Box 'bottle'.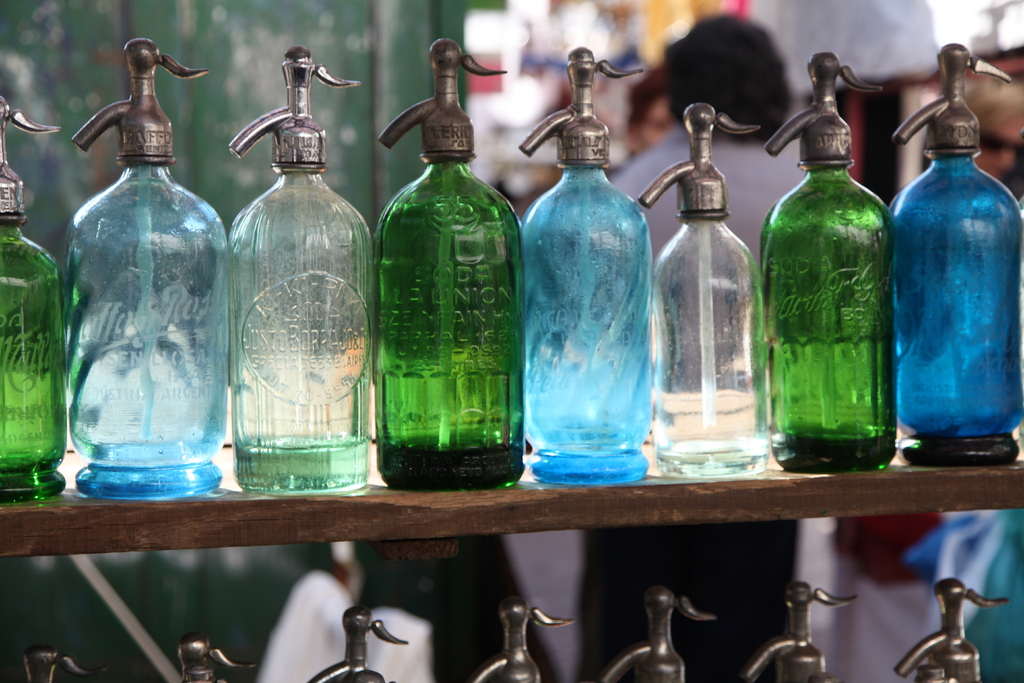
(left=742, top=582, right=859, bottom=682).
